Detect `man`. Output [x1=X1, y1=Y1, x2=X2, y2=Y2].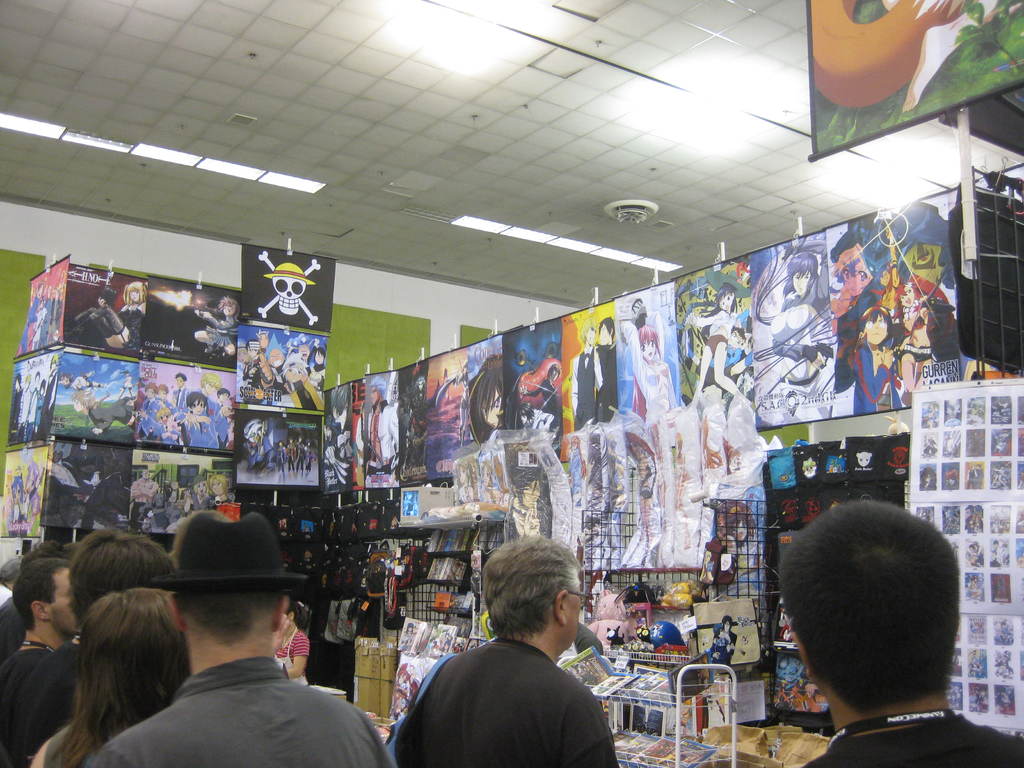
[x1=0, y1=561, x2=84, y2=767].
